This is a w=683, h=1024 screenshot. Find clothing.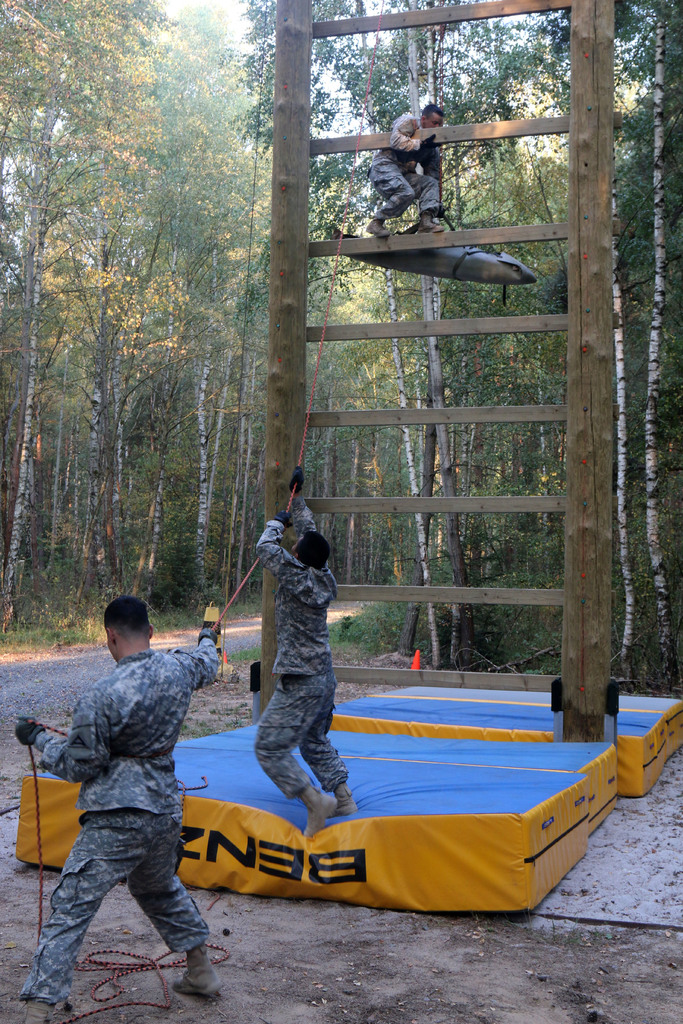
Bounding box: x1=372 y1=118 x2=445 y2=235.
